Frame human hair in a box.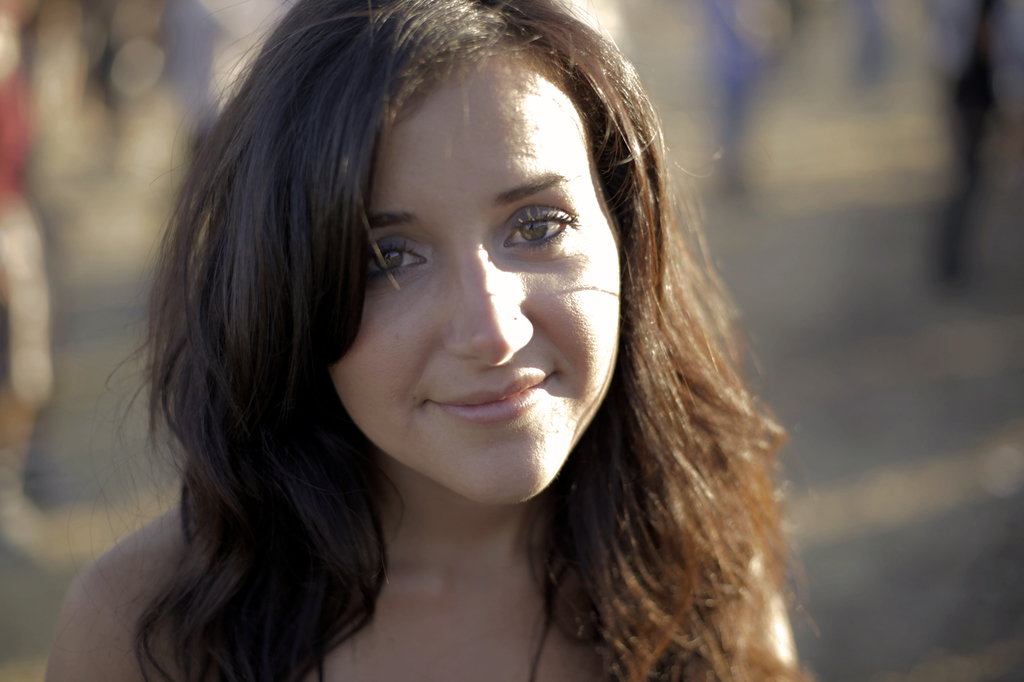
BBox(84, 9, 761, 681).
